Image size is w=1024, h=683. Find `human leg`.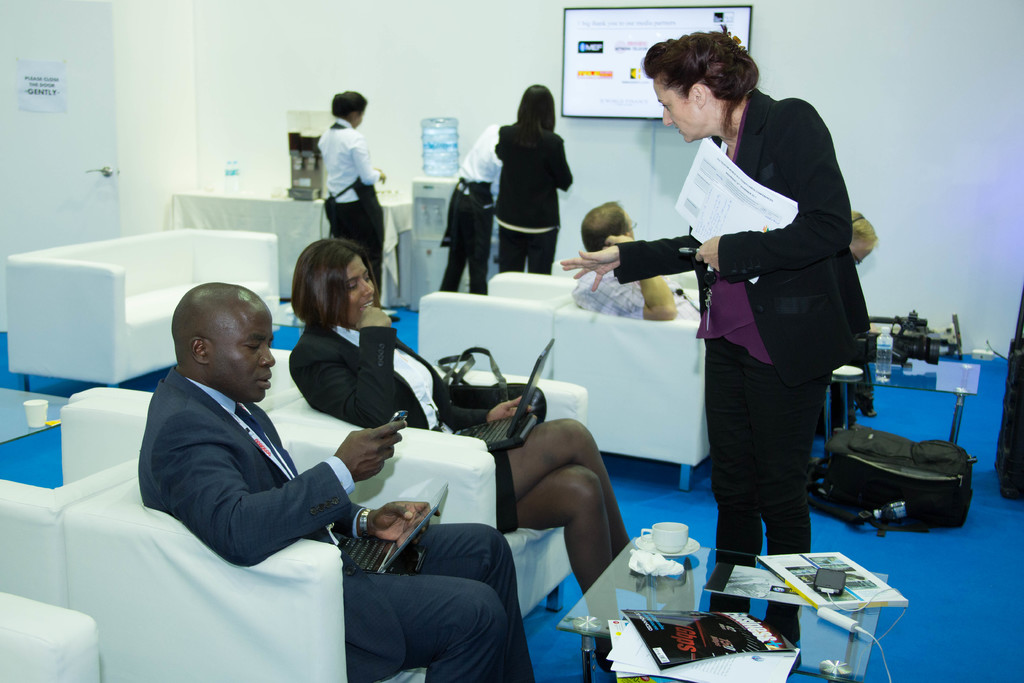
crop(504, 217, 552, 267).
